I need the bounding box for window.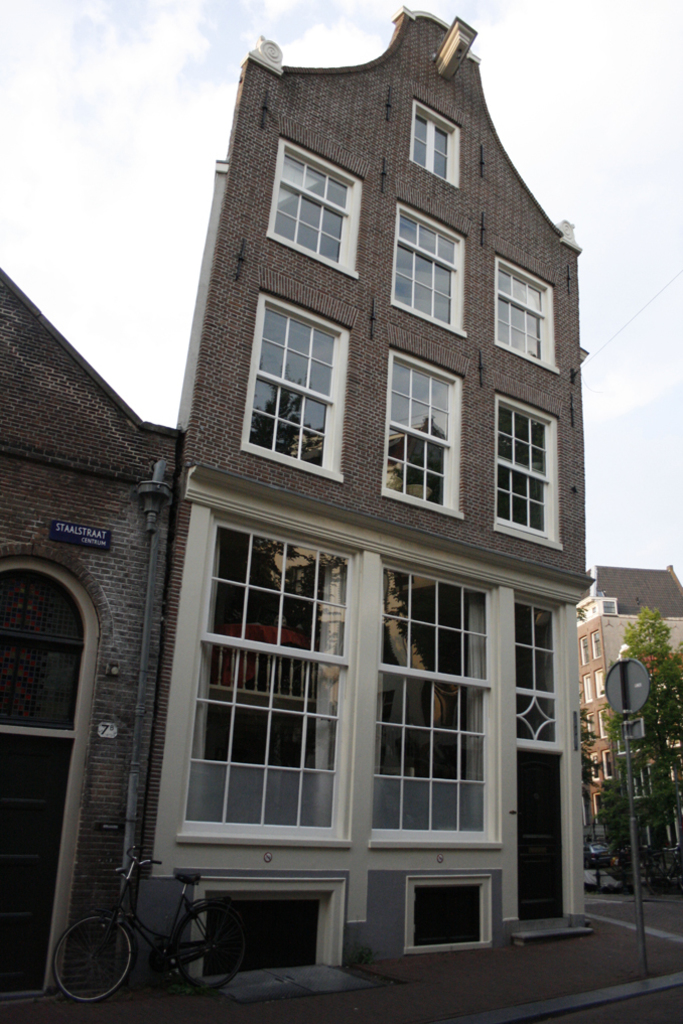
Here it is: select_region(581, 671, 591, 701).
